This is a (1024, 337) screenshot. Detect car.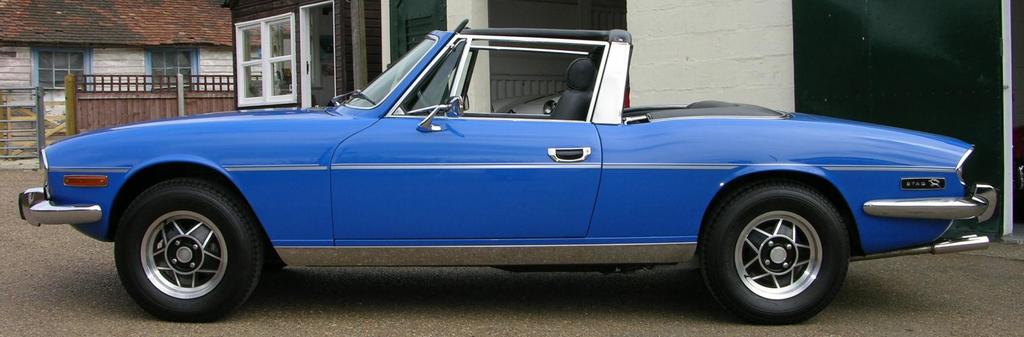
{"x1": 11, "y1": 17, "x2": 1011, "y2": 336}.
